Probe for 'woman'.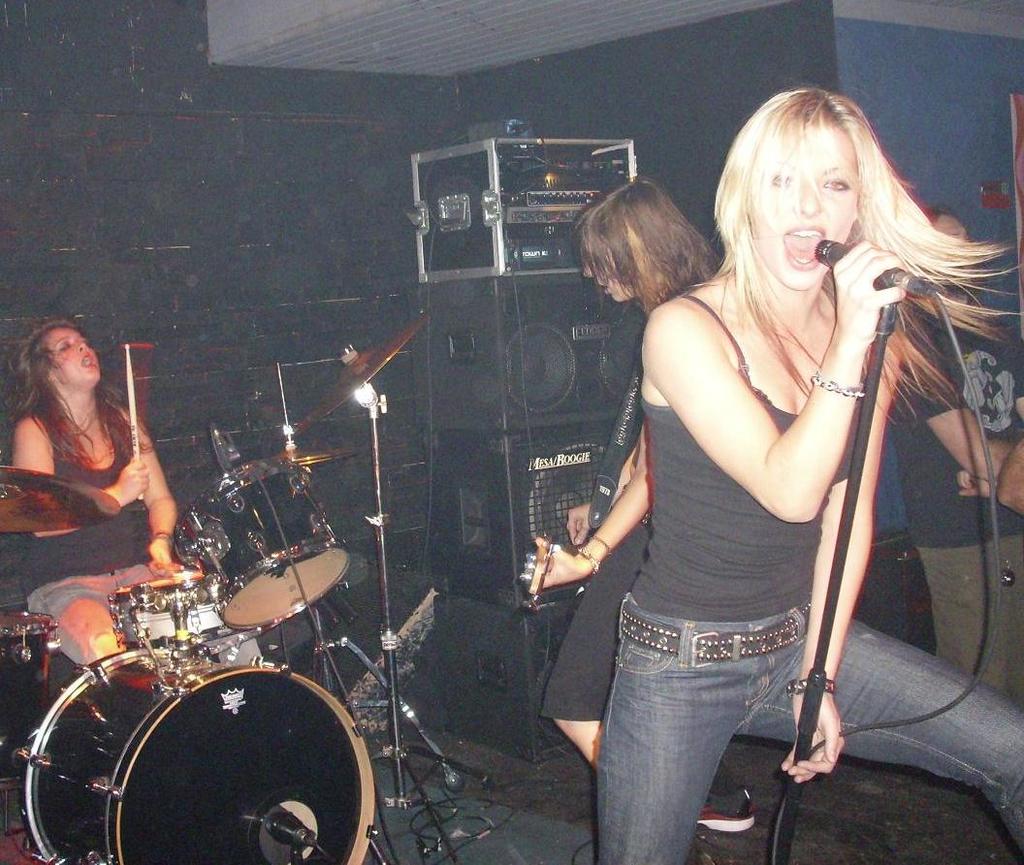
Probe result: <box>20,324,272,671</box>.
